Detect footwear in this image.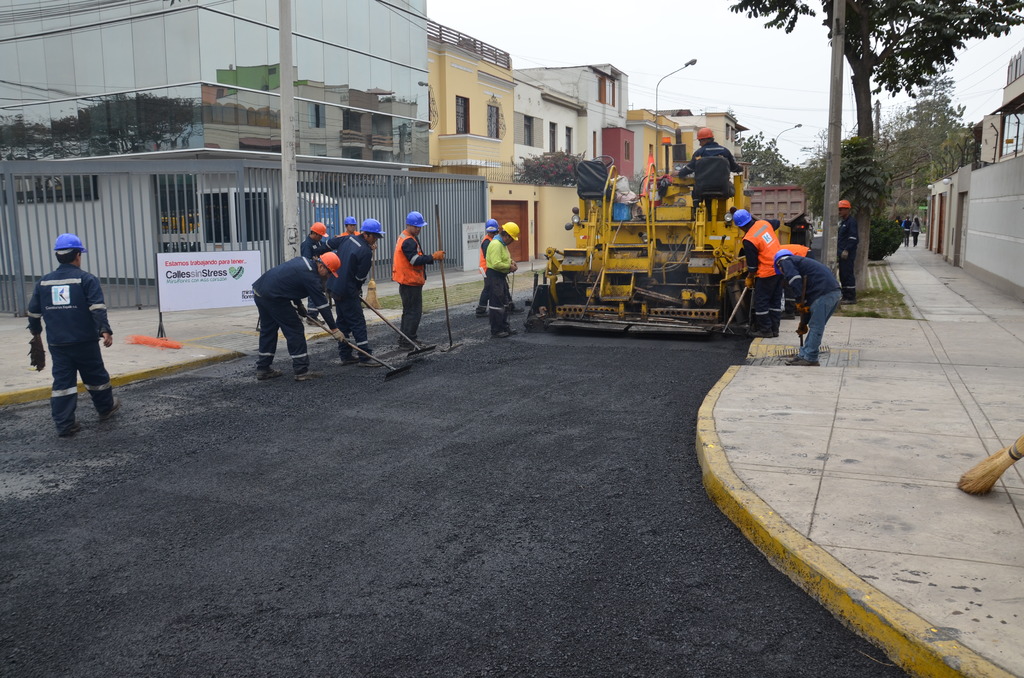
Detection: left=506, top=327, right=518, bottom=336.
